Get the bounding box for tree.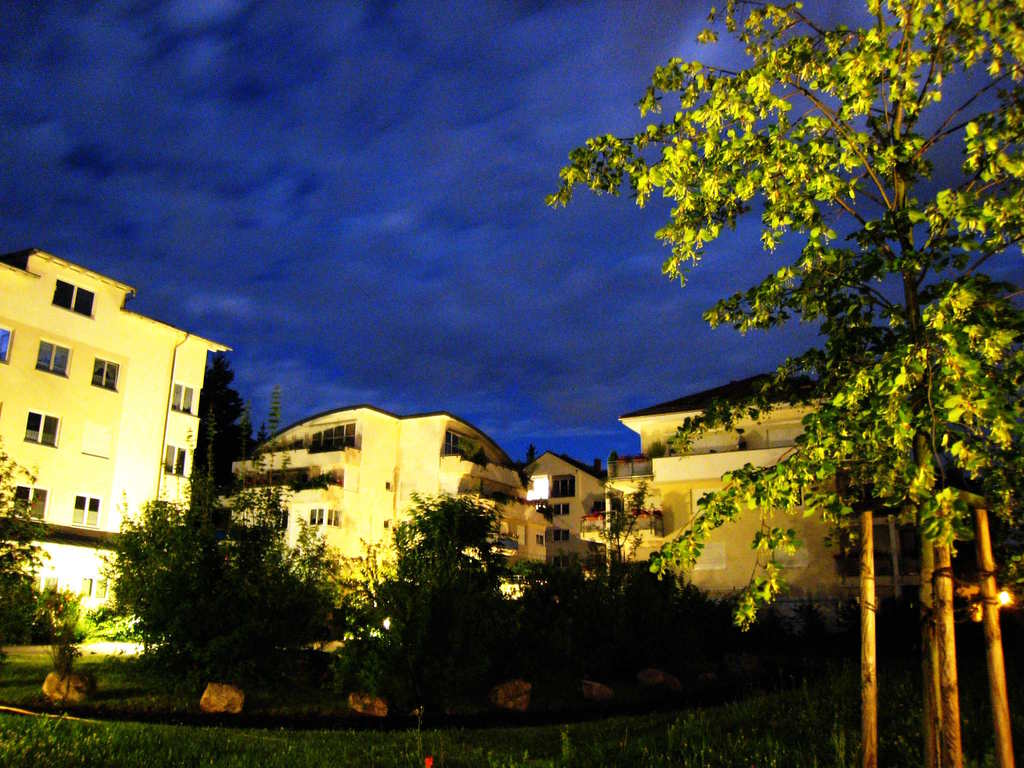
{"x1": 351, "y1": 486, "x2": 732, "y2": 672}.
